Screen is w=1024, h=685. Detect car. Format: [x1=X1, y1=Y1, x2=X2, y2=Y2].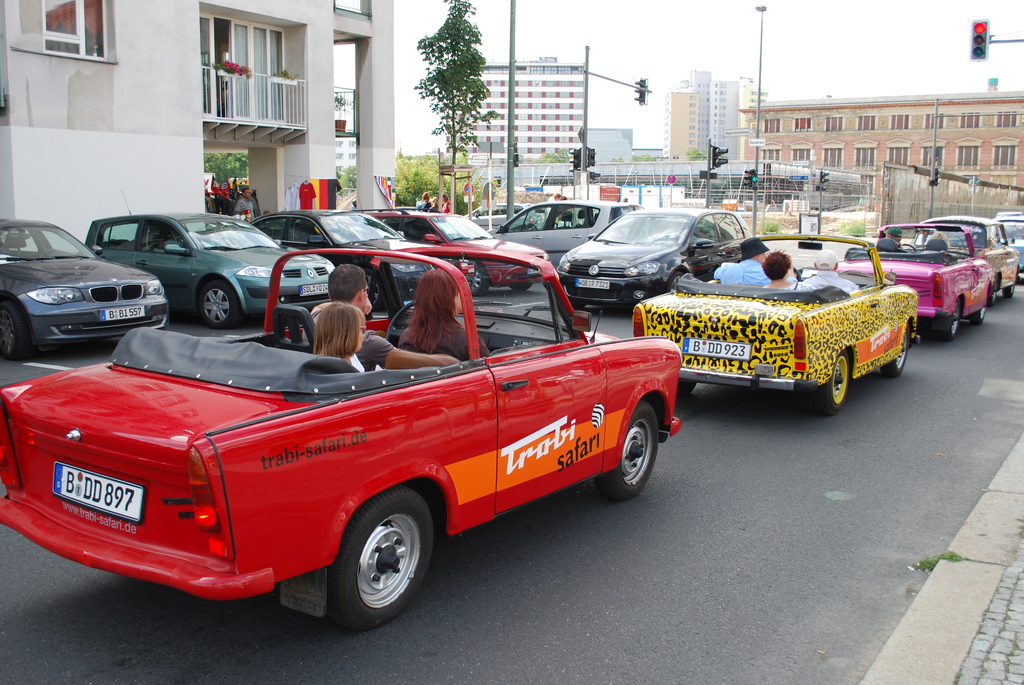
[x1=348, y1=204, x2=550, y2=299].
